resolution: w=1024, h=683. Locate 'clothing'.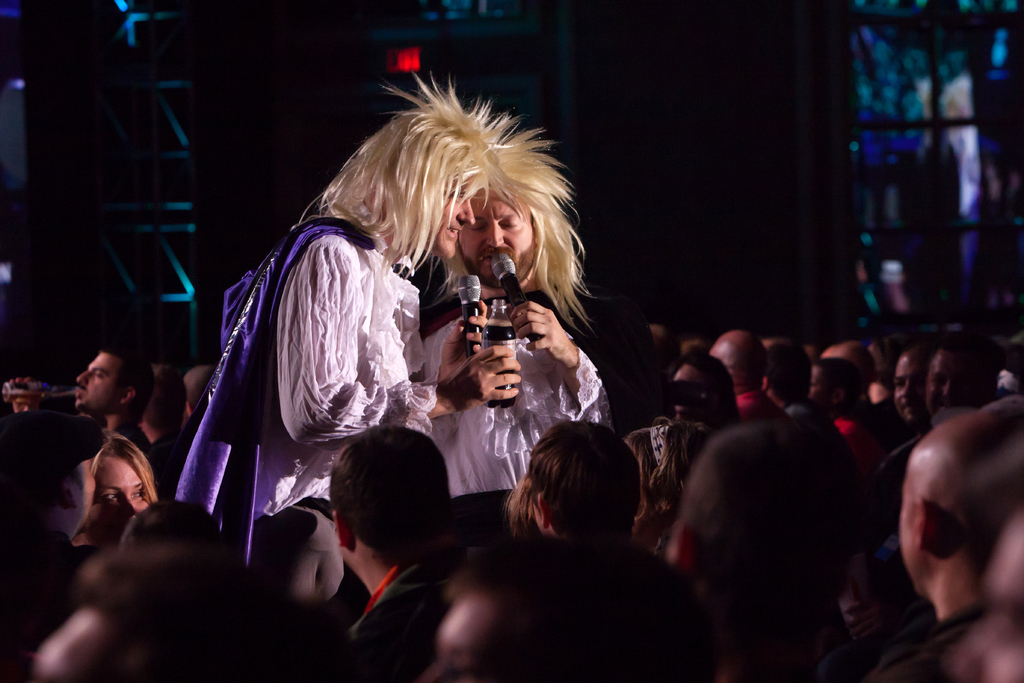
(827,402,899,478).
